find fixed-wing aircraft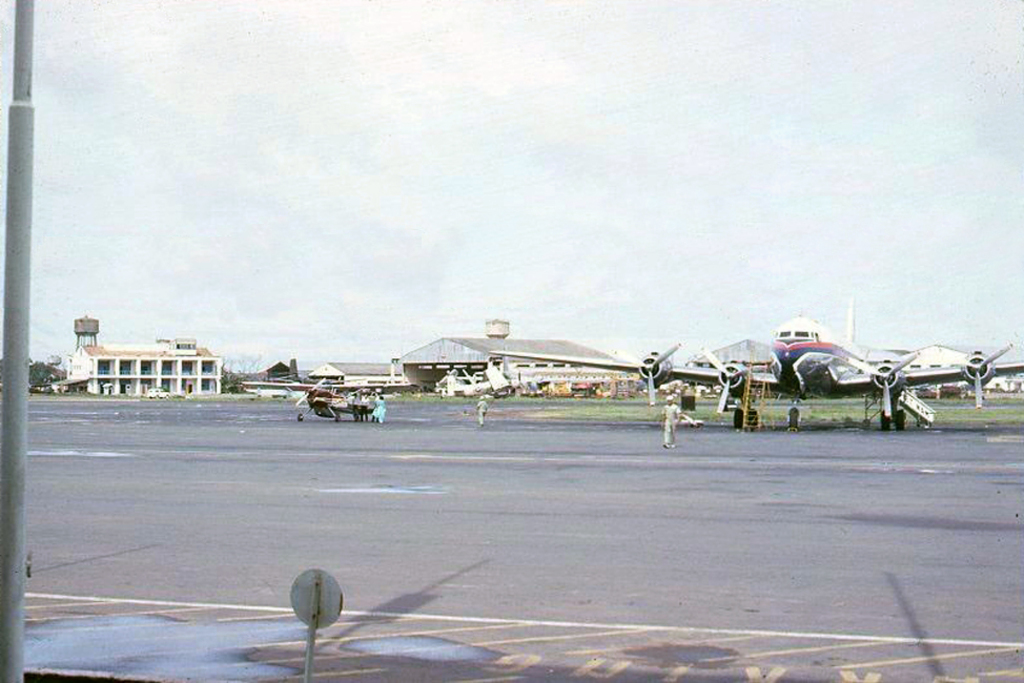
<region>239, 374, 421, 426</region>
